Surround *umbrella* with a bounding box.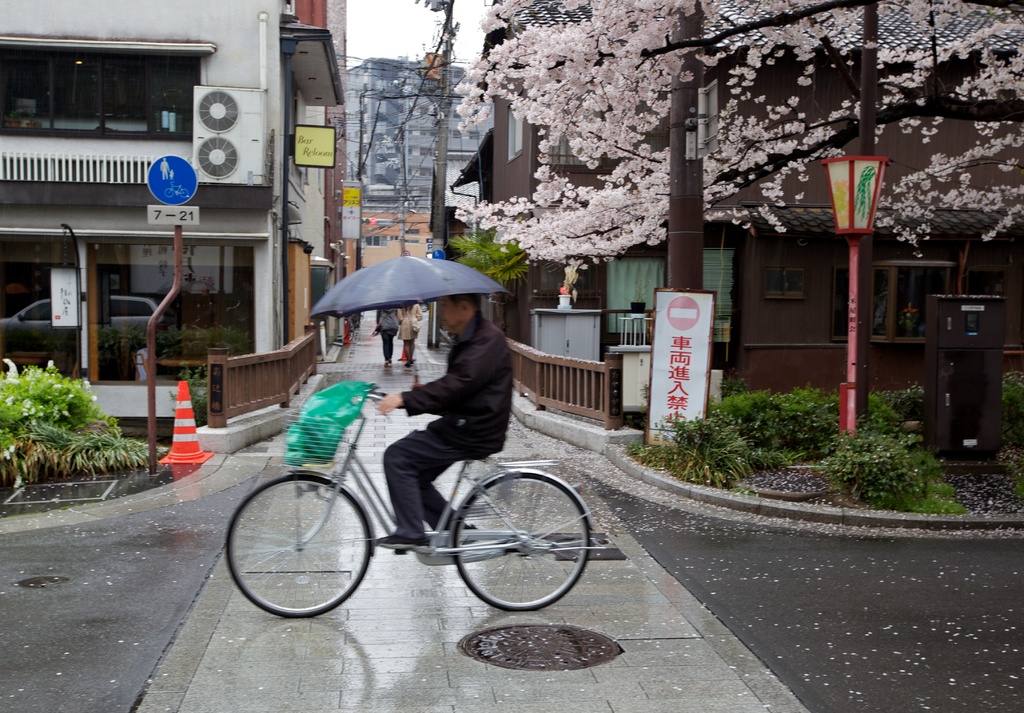
308,237,512,385.
